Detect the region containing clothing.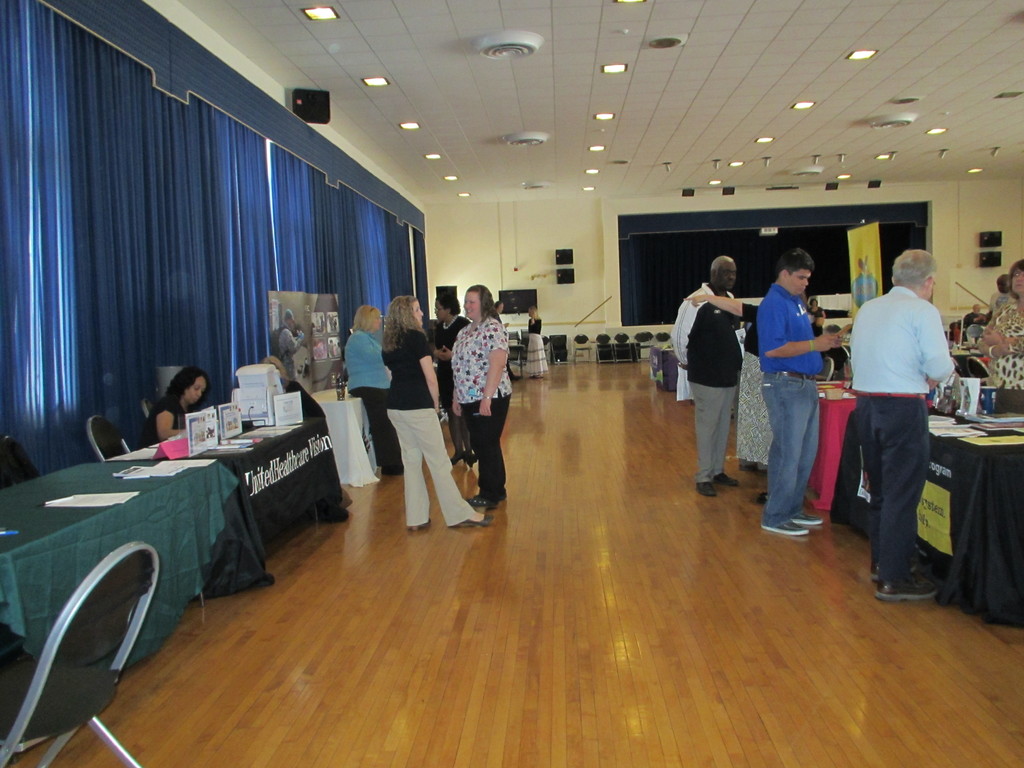
l=140, t=393, r=192, b=450.
